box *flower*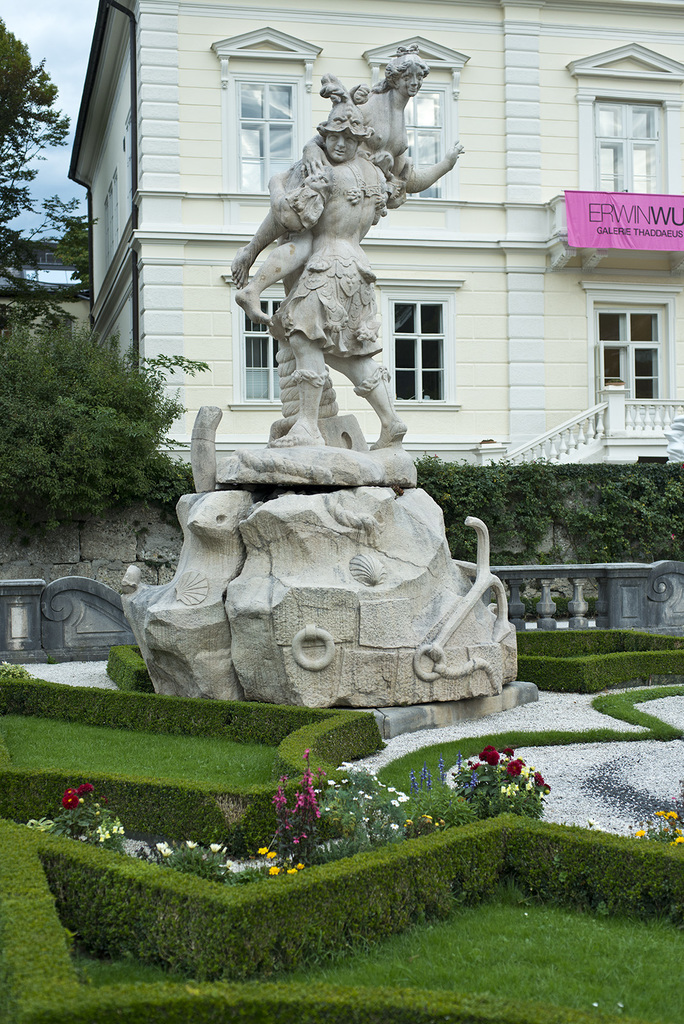
(420, 762, 434, 791)
